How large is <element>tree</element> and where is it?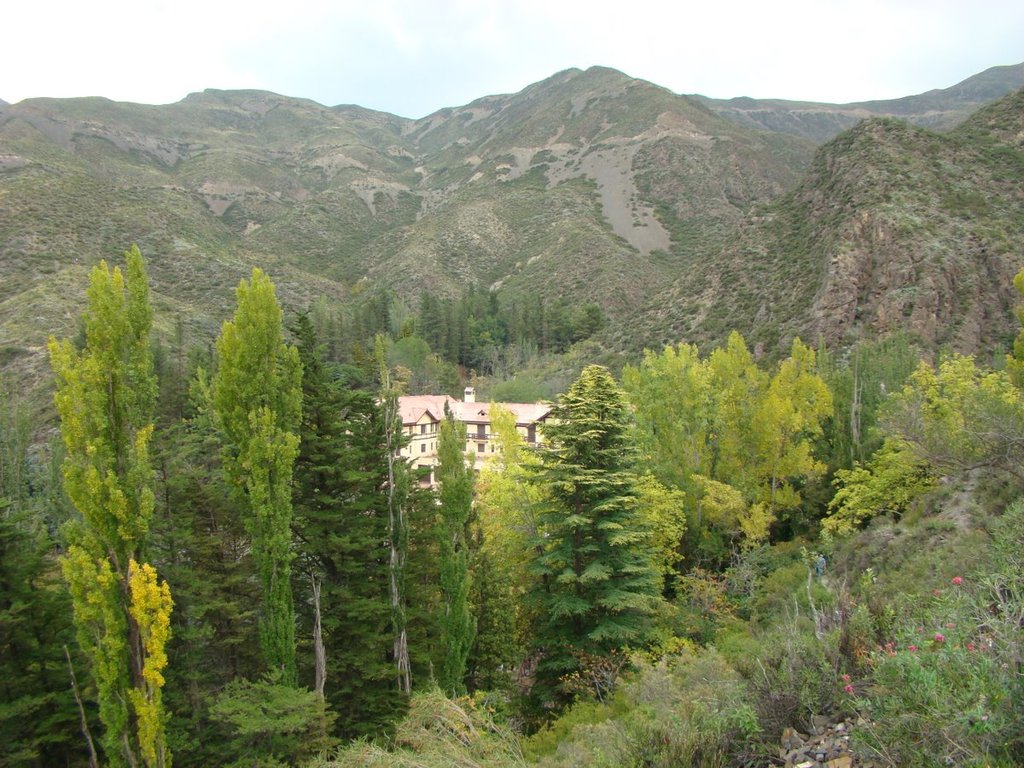
Bounding box: x1=0, y1=453, x2=101, y2=767.
